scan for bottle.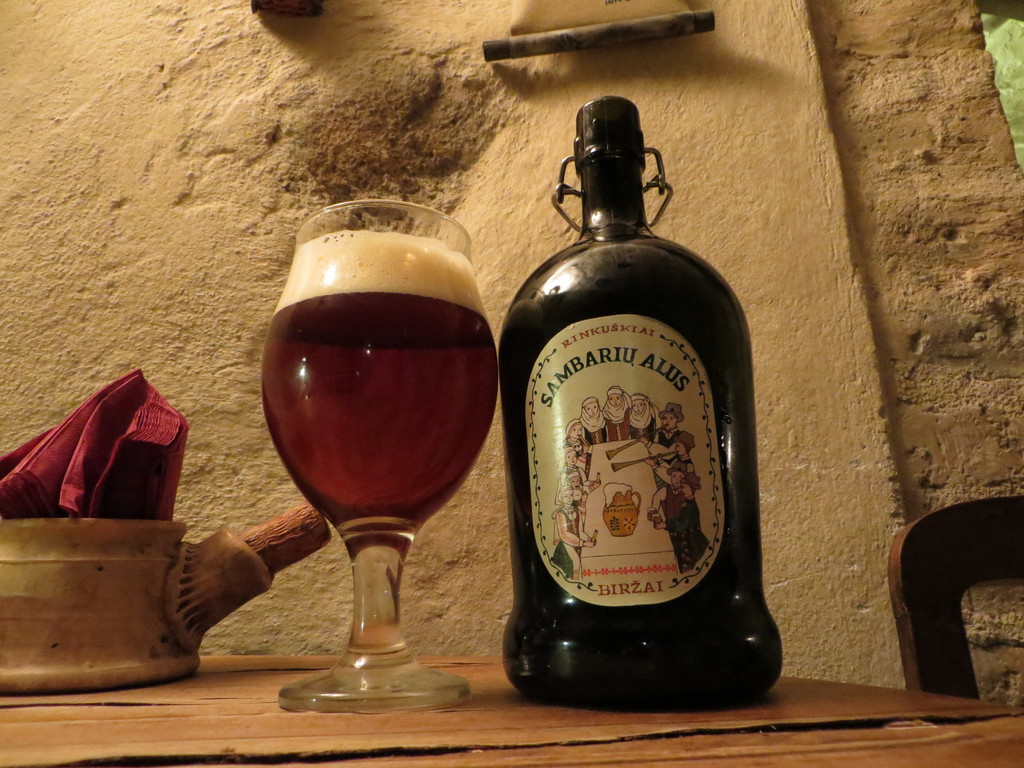
Scan result: x1=491, y1=99, x2=786, y2=715.
